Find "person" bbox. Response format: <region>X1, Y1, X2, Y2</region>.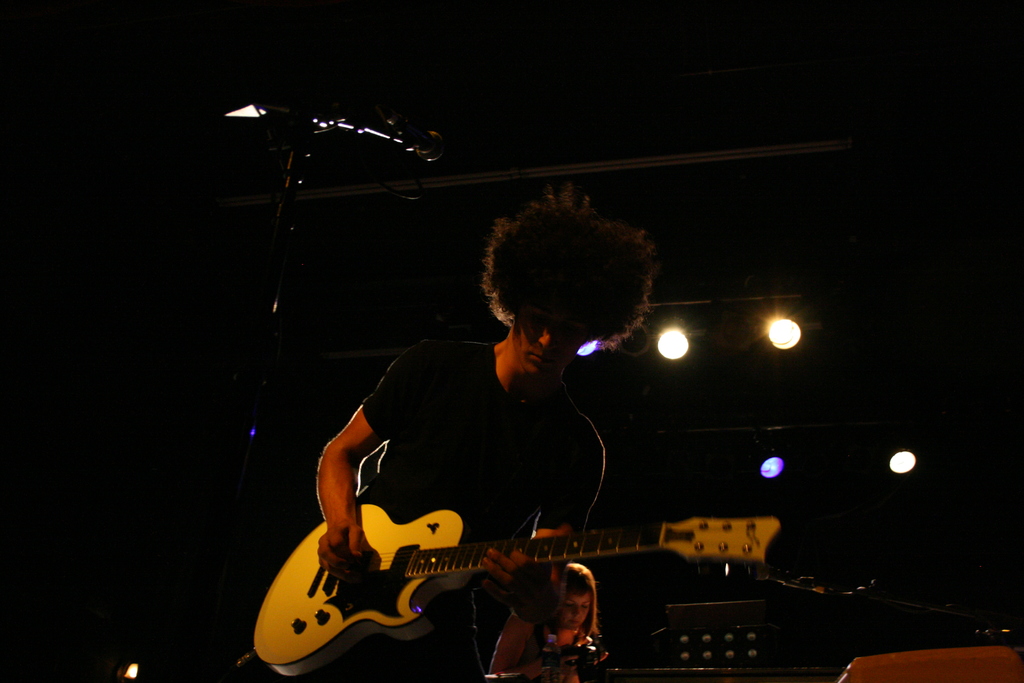
<region>305, 210, 672, 655</region>.
